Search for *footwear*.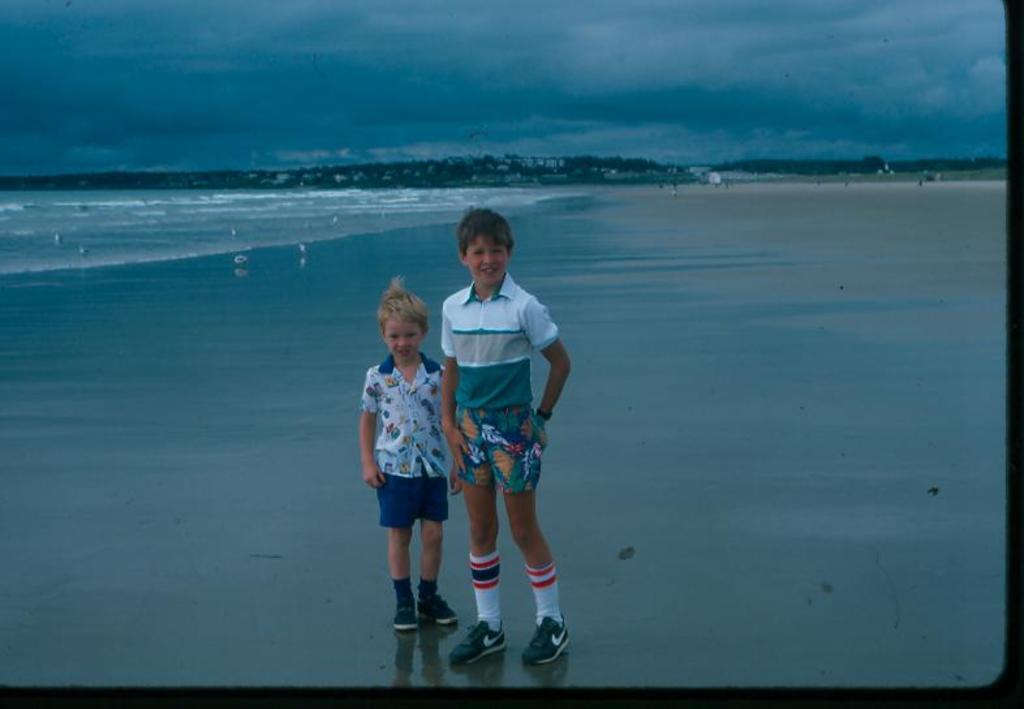
Found at 417 590 464 624.
